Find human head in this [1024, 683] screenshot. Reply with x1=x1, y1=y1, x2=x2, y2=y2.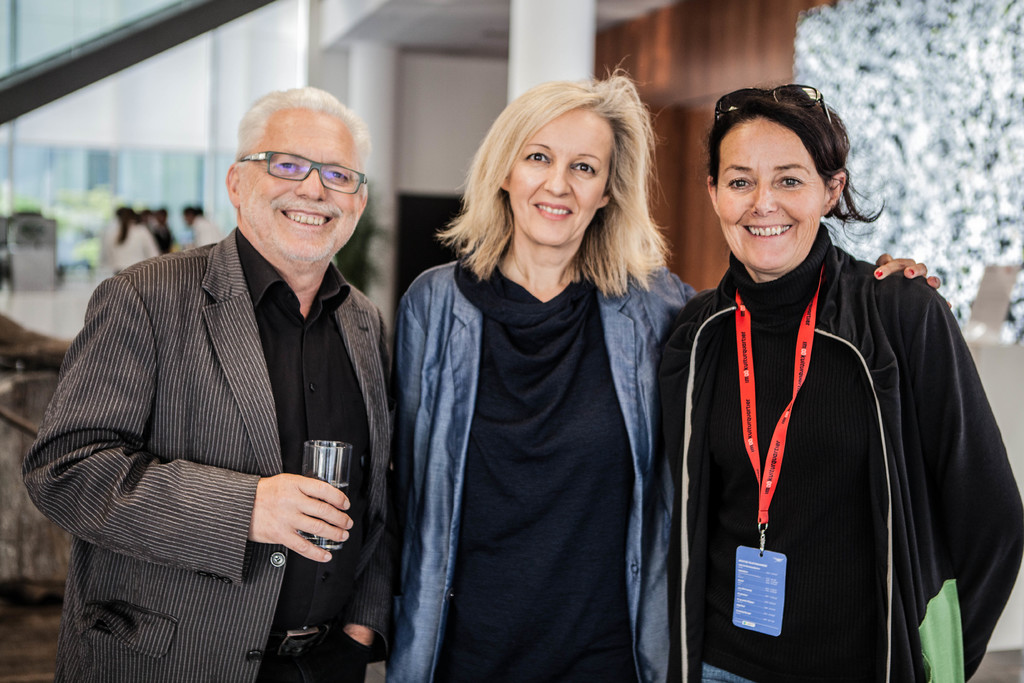
x1=703, y1=79, x2=860, y2=254.
